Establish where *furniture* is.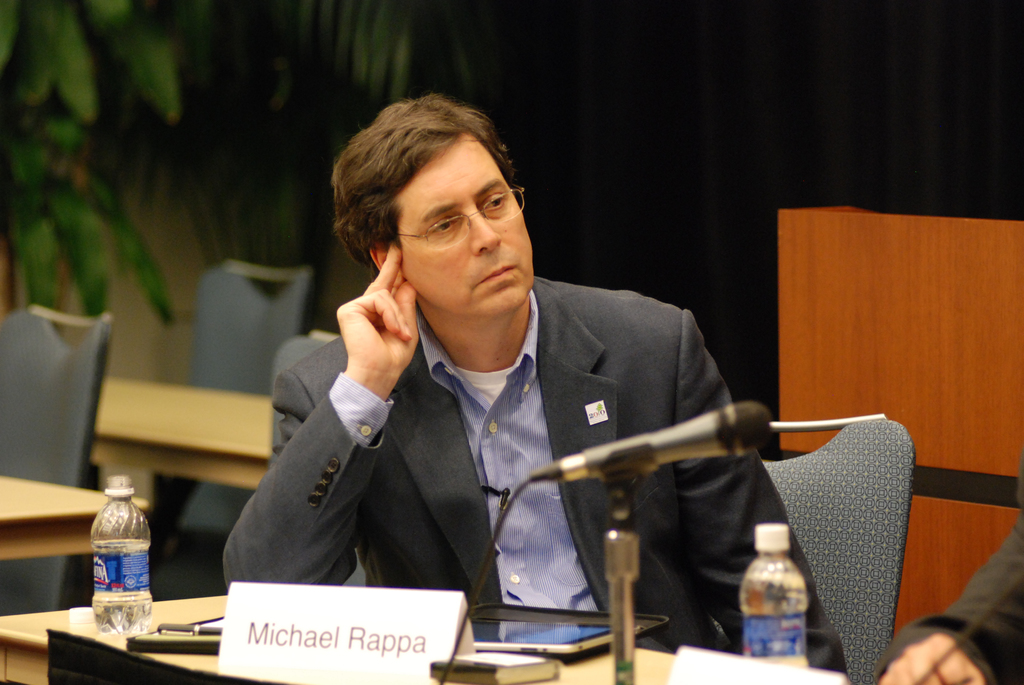
Established at box(756, 413, 915, 684).
